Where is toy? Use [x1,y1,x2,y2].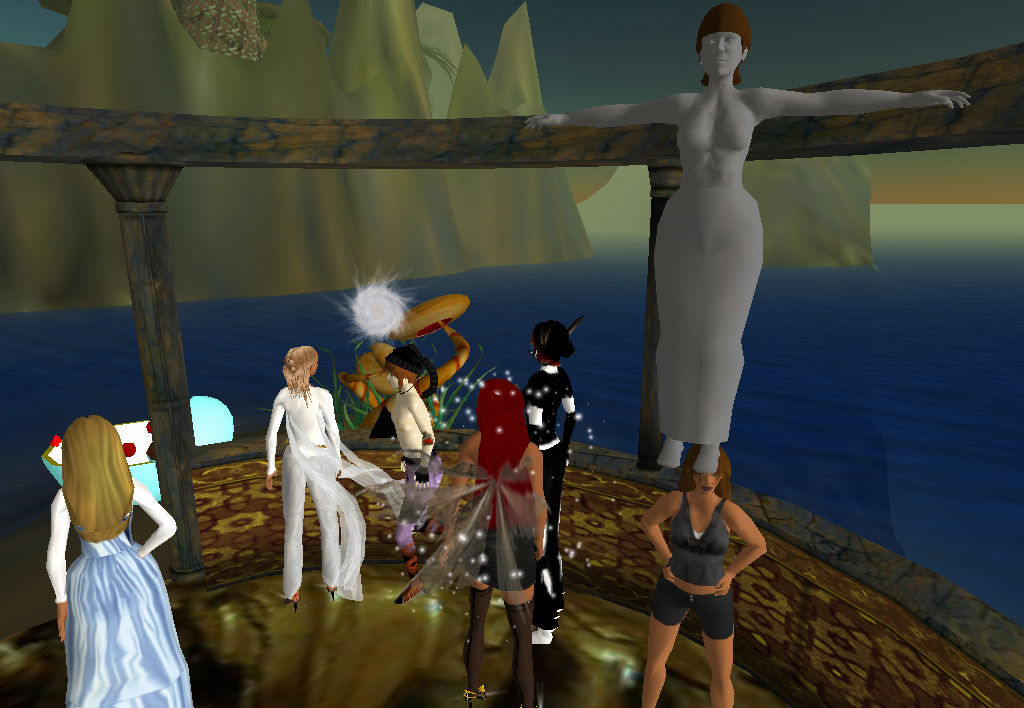
[43,421,190,707].
